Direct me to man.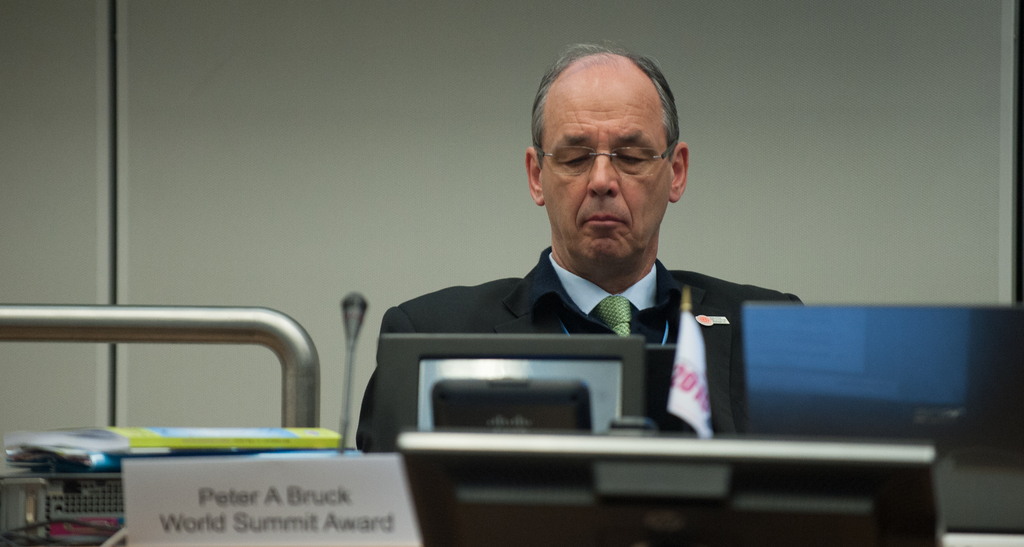
Direction: Rect(356, 77, 862, 499).
